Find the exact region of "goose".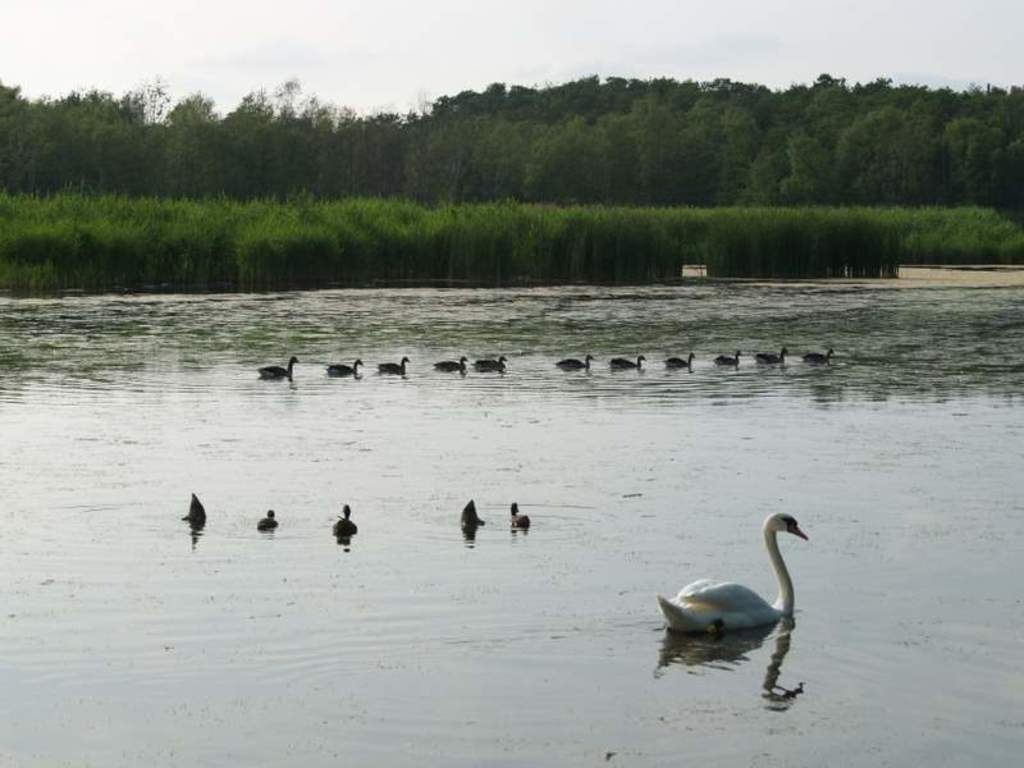
Exact region: x1=266 y1=351 x2=301 y2=376.
